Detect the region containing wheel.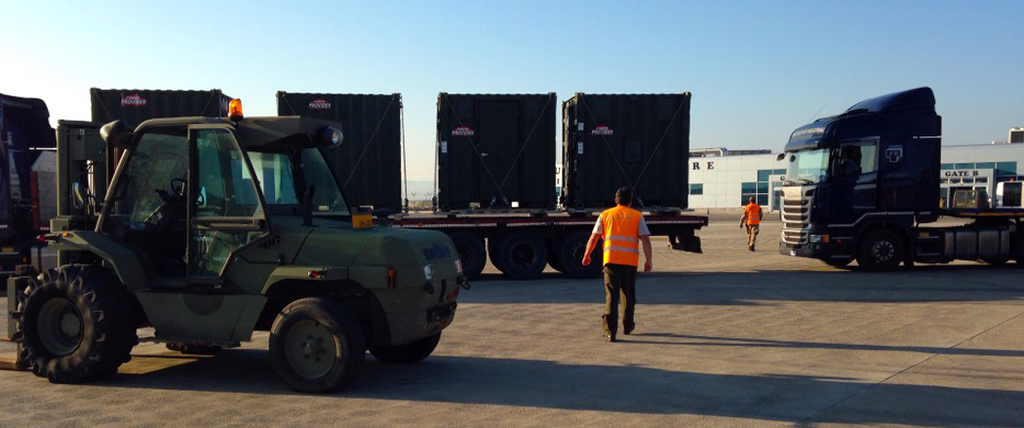
[x1=566, y1=226, x2=605, y2=283].
